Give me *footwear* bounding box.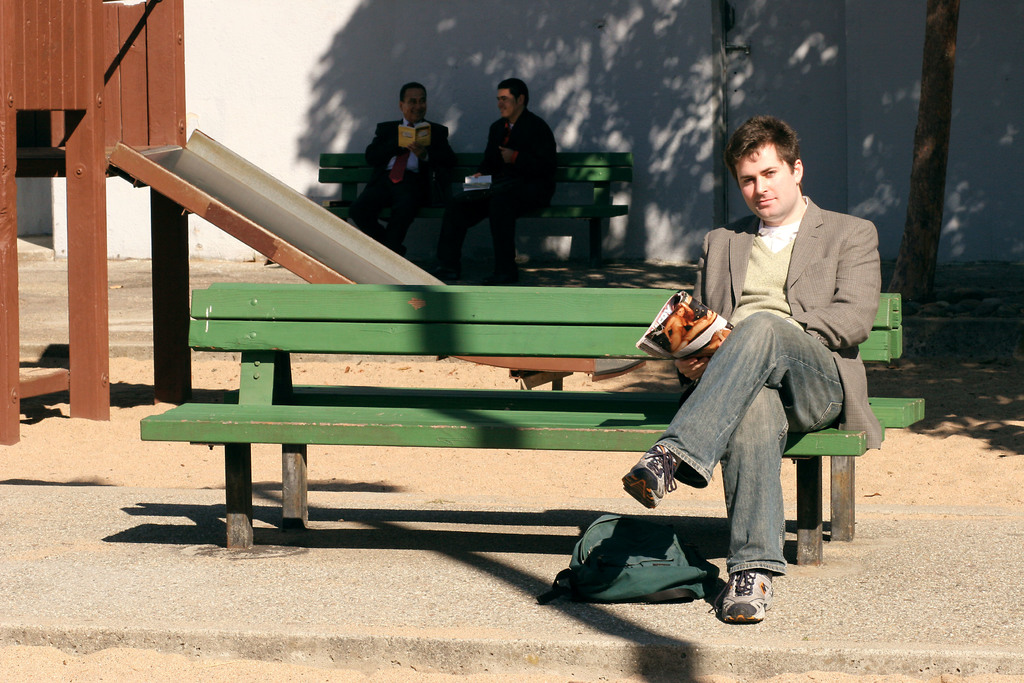
{"left": 621, "top": 439, "right": 682, "bottom": 512}.
